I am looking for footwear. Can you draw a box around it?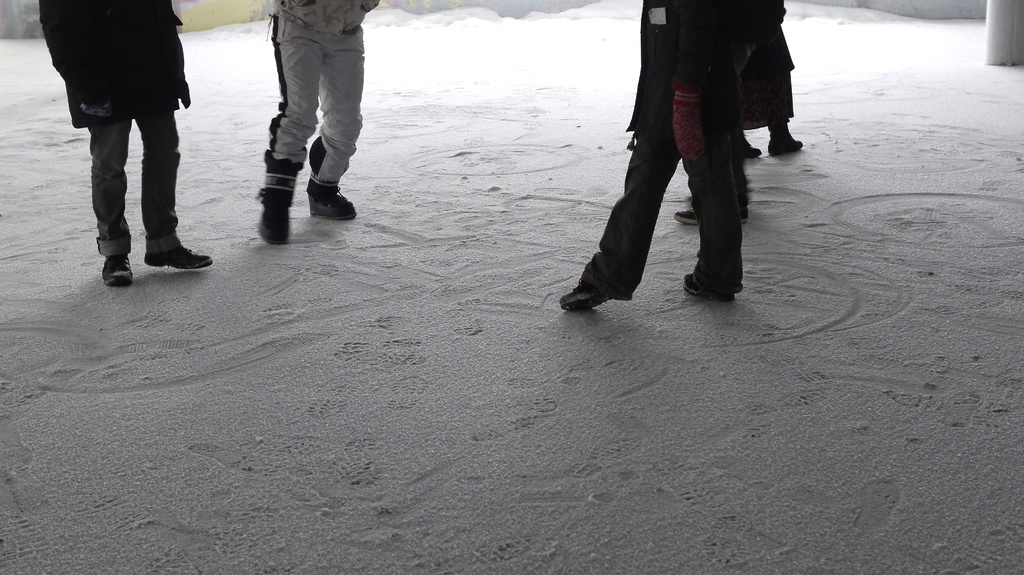
Sure, the bounding box is 742,141,764,160.
